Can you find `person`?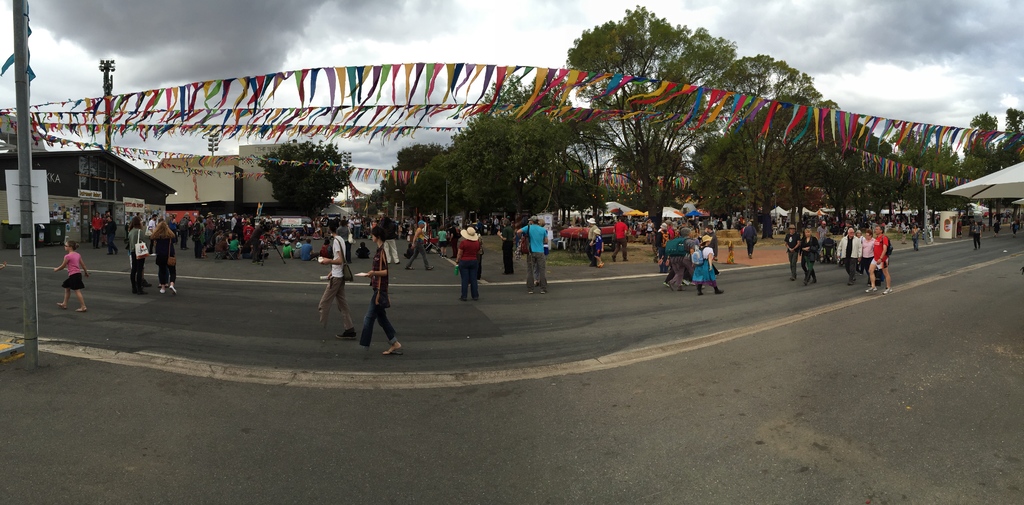
Yes, bounding box: {"x1": 459, "y1": 223, "x2": 483, "y2": 301}.
